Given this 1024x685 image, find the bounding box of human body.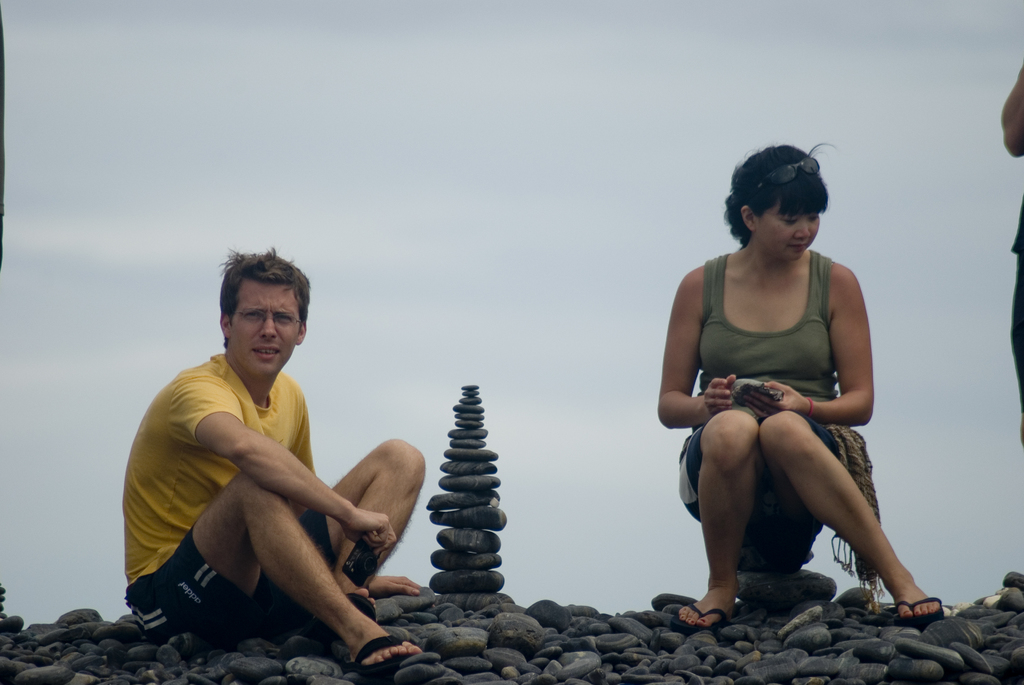
bbox=[122, 272, 409, 683].
